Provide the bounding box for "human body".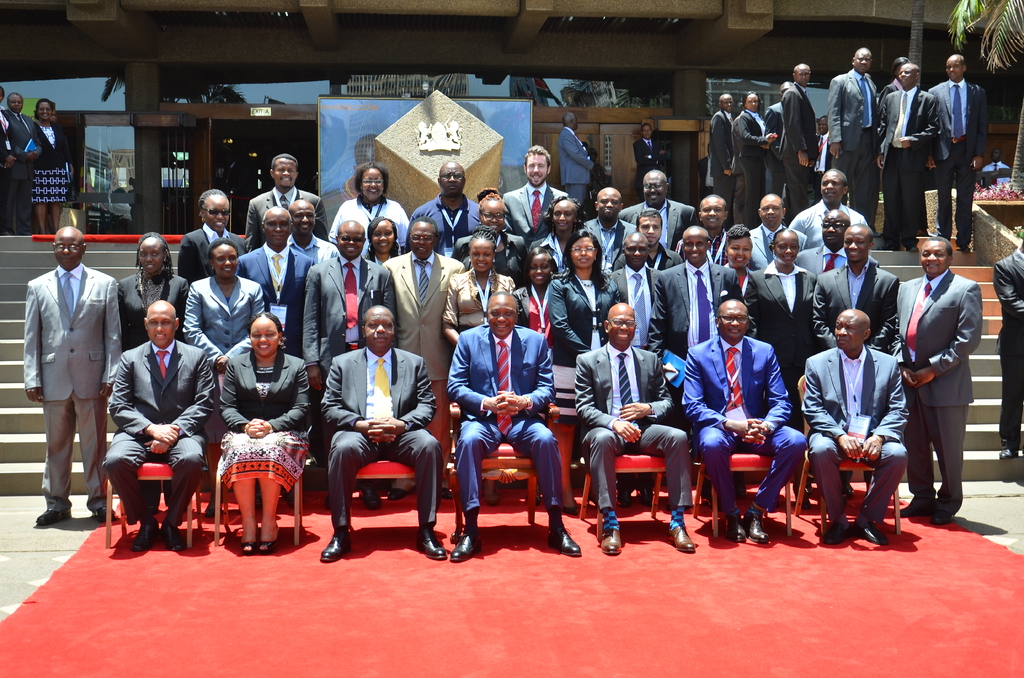
bbox=(317, 349, 441, 535).
